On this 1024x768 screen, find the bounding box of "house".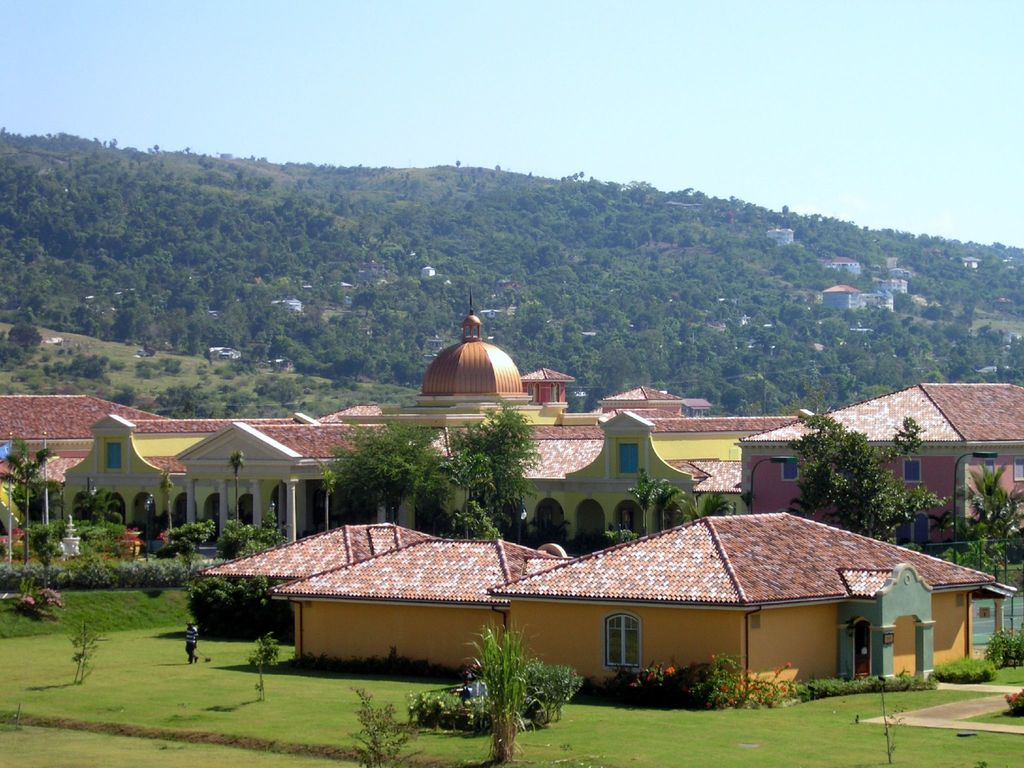
Bounding box: 739,378,1018,597.
